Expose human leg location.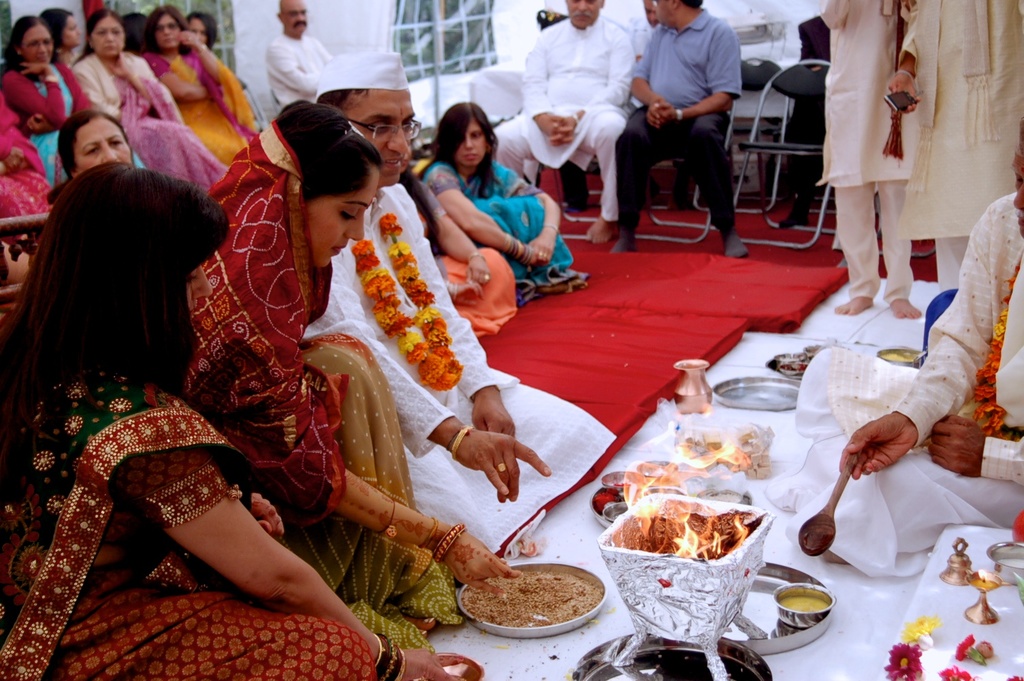
Exposed at left=682, top=114, right=746, bottom=264.
